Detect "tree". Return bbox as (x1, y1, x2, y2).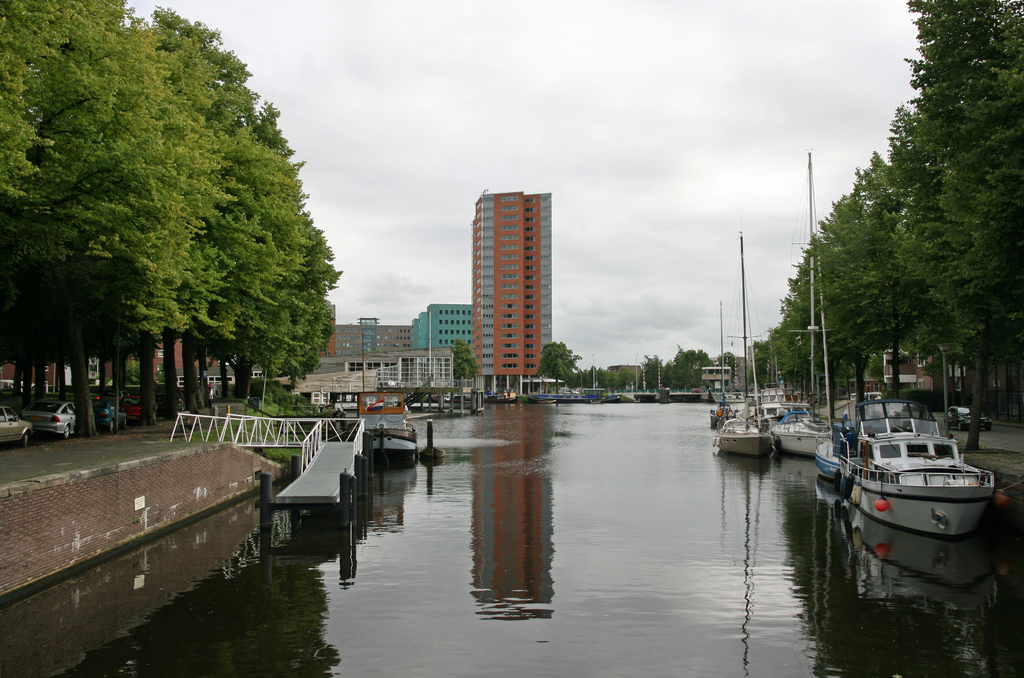
(535, 341, 586, 395).
